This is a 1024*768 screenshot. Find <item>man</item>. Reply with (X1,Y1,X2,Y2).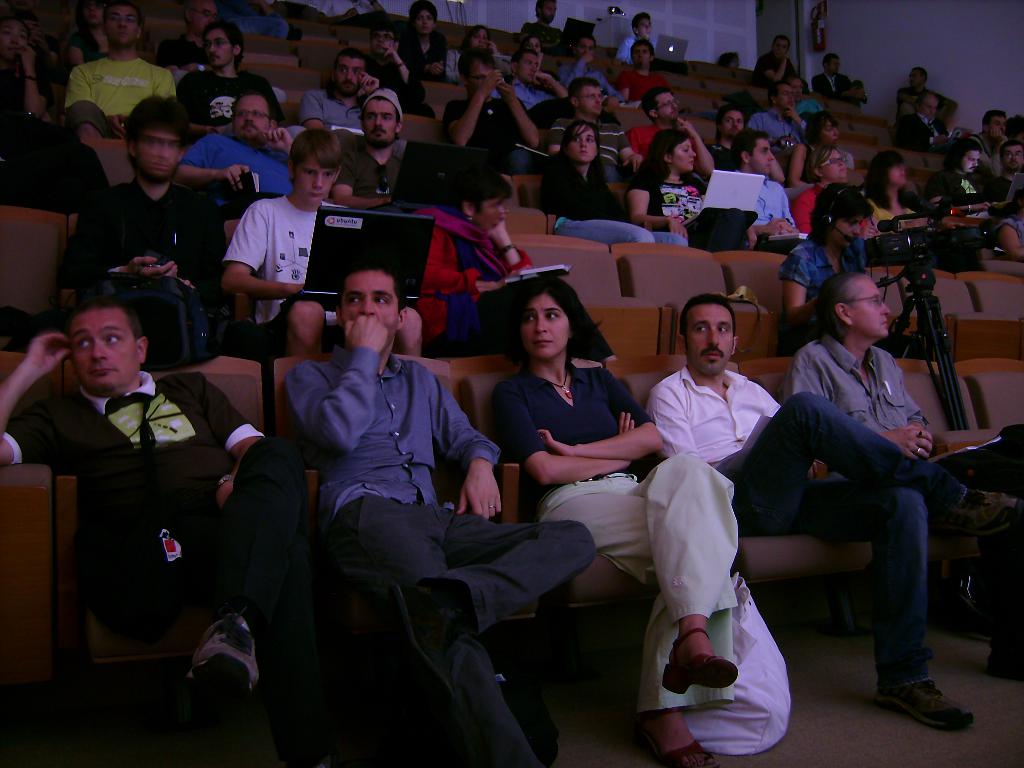
(751,36,795,85).
